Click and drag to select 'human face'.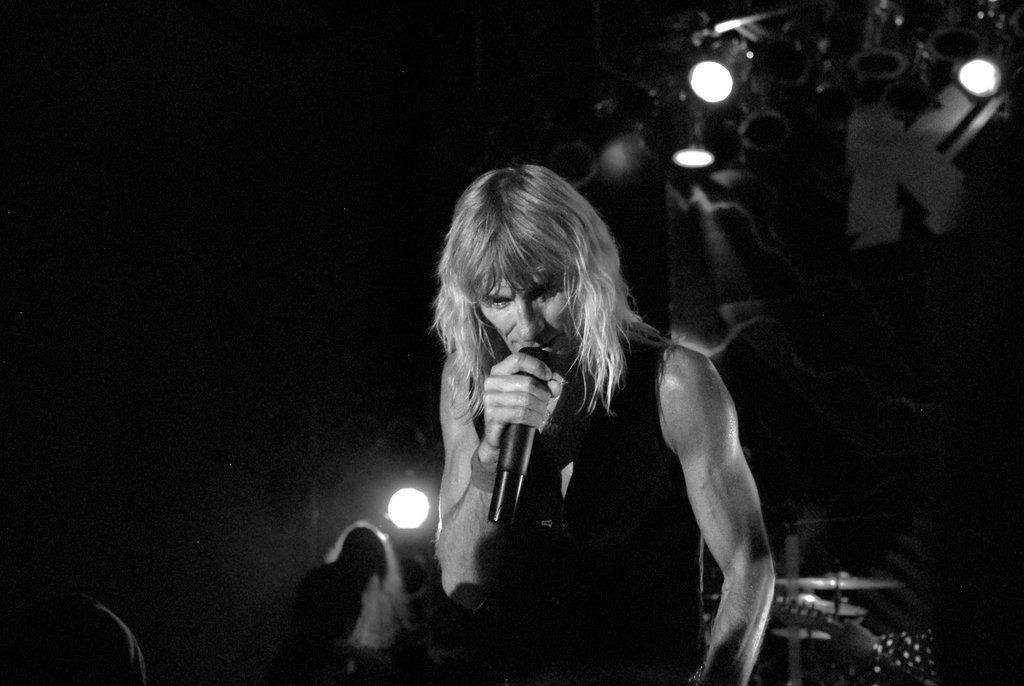
Selection: box(479, 279, 573, 363).
